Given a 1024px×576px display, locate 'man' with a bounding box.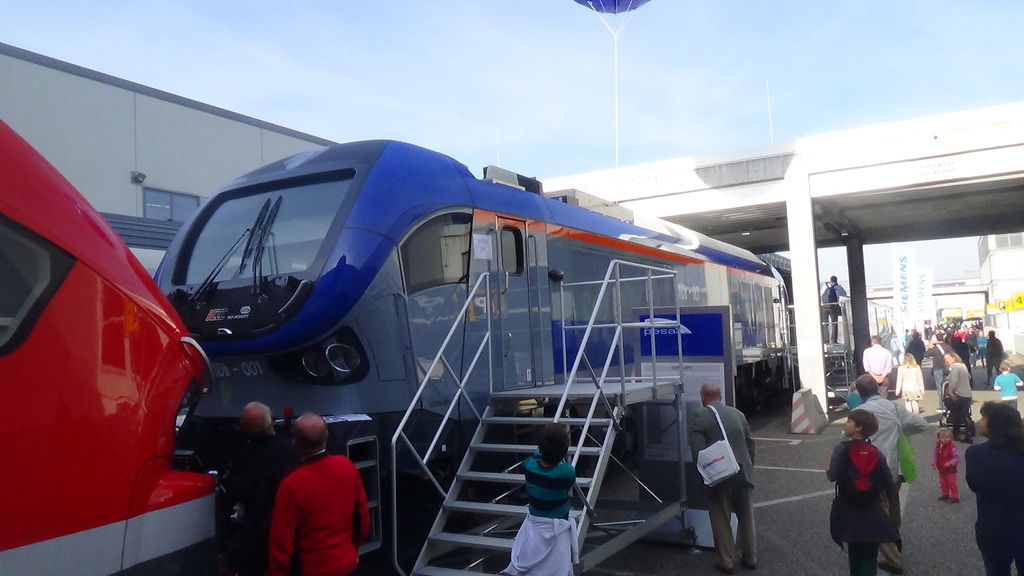
Located: [686, 379, 762, 575].
